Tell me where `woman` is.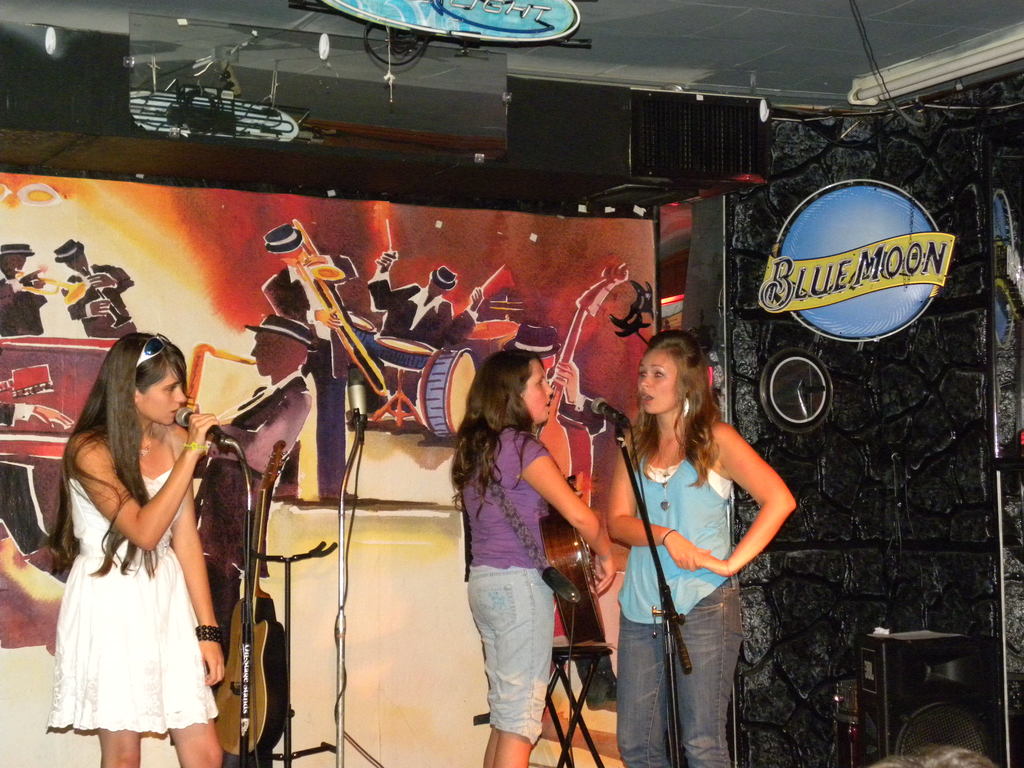
`woman` is at <bbox>453, 352, 621, 767</bbox>.
